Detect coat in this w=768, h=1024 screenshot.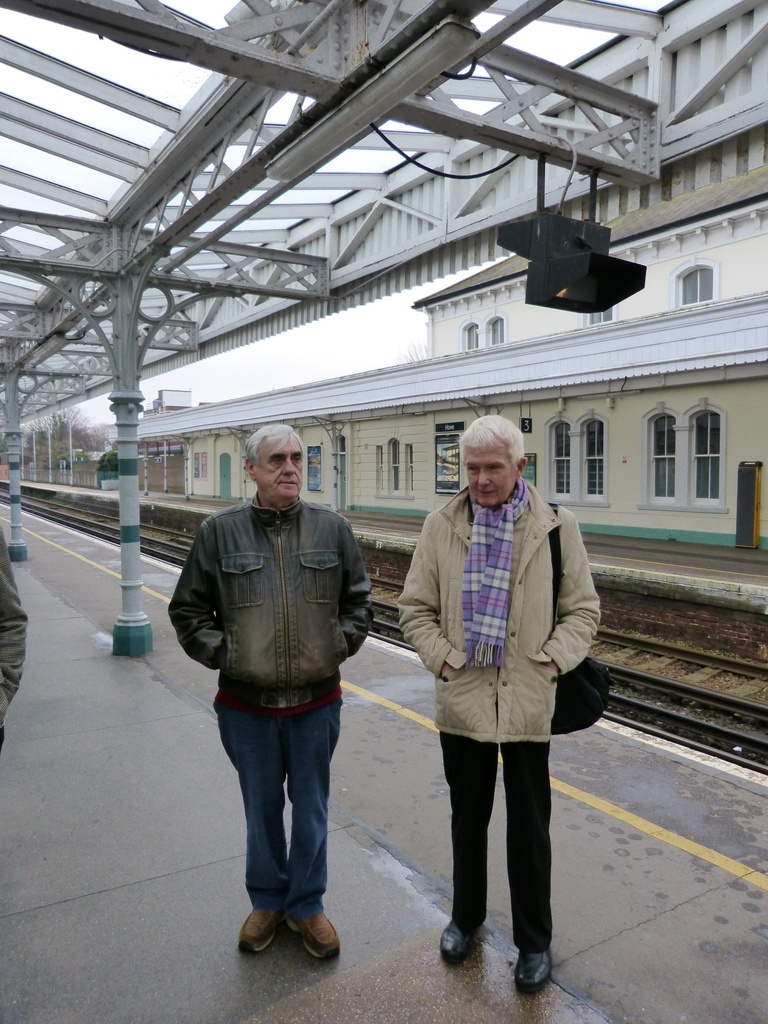
Detection: [167, 491, 377, 717].
